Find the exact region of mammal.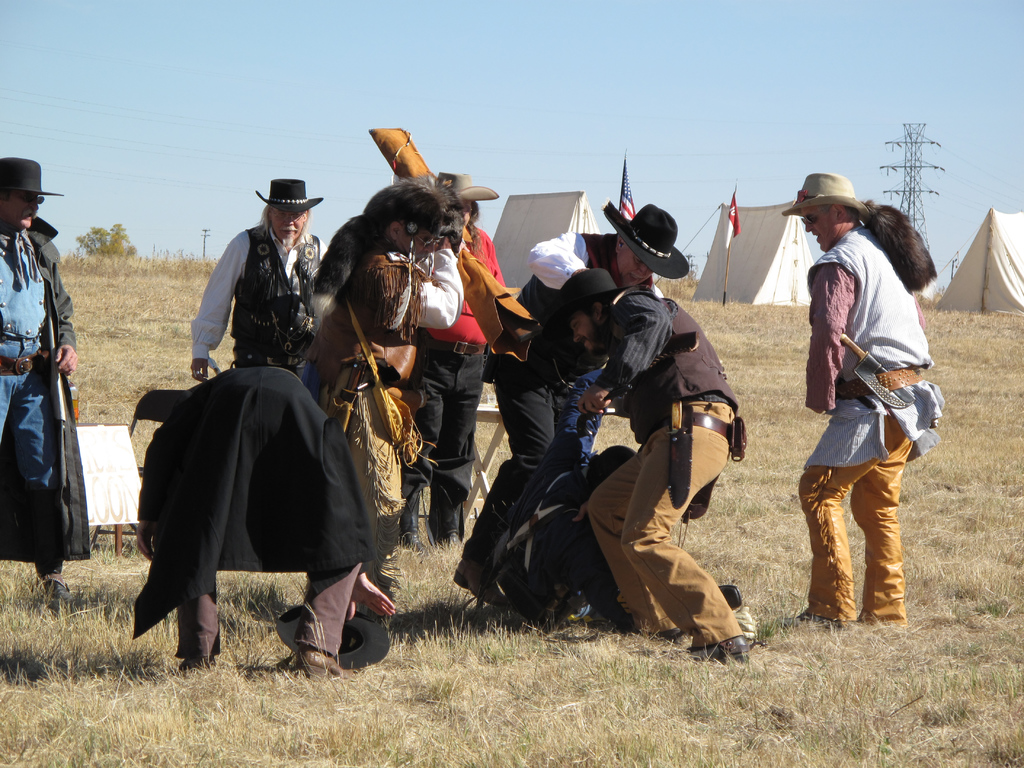
Exact region: <bbox>132, 365, 396, 680</bbox>.
